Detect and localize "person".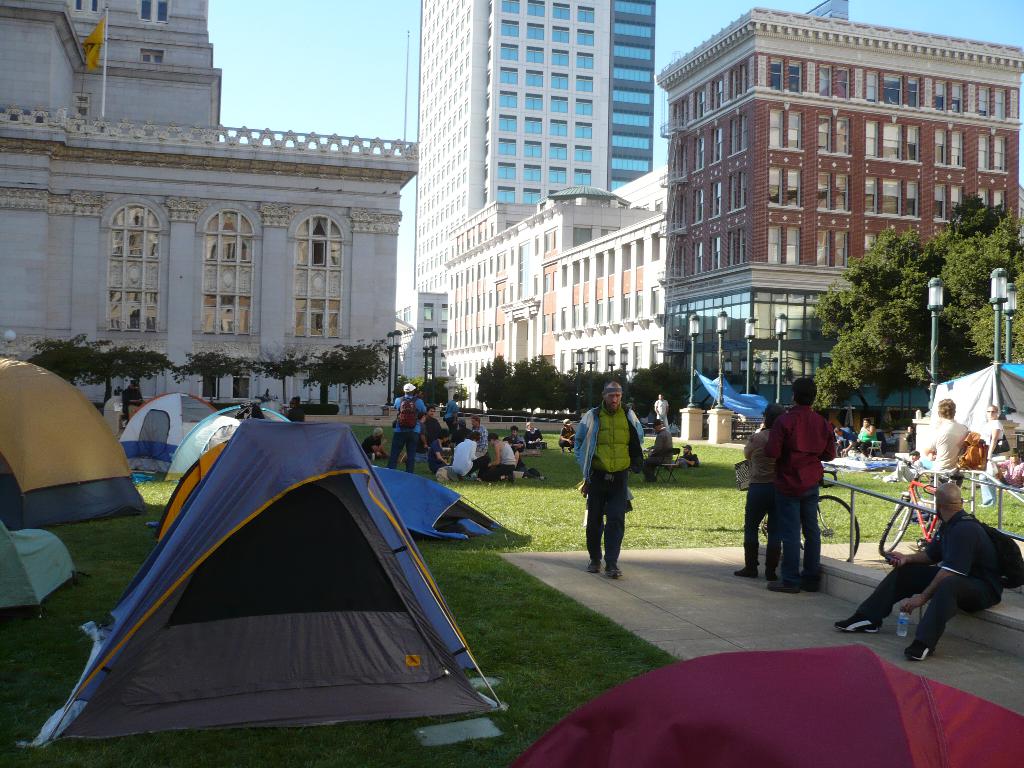
Localized at detection(637, 418, 671, 483).
